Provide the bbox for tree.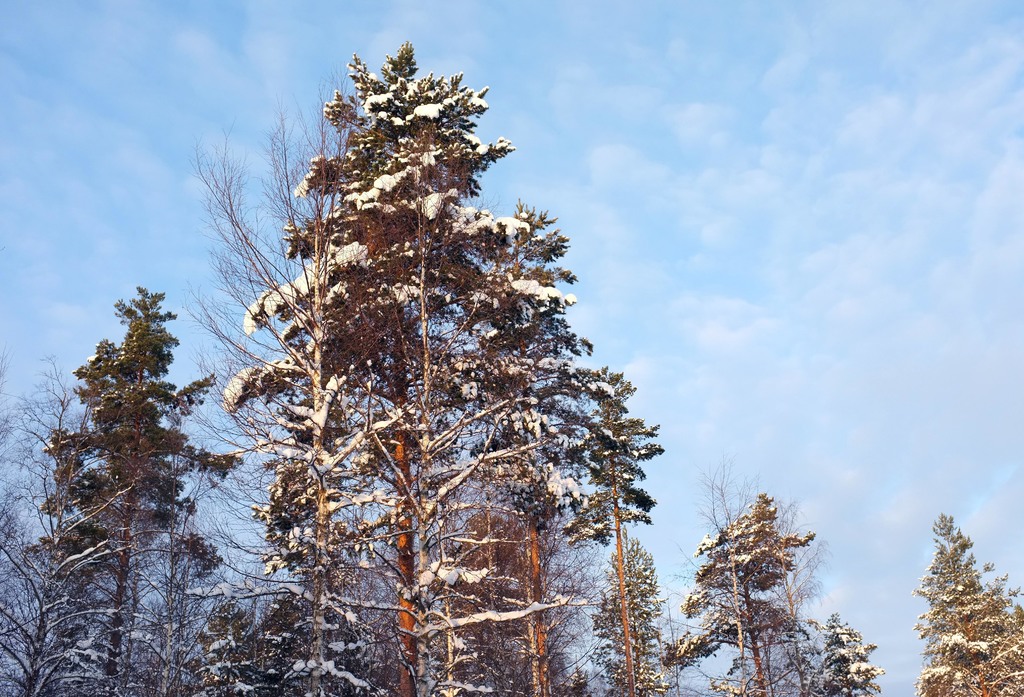
Rect(224, 33, 609, 696).
